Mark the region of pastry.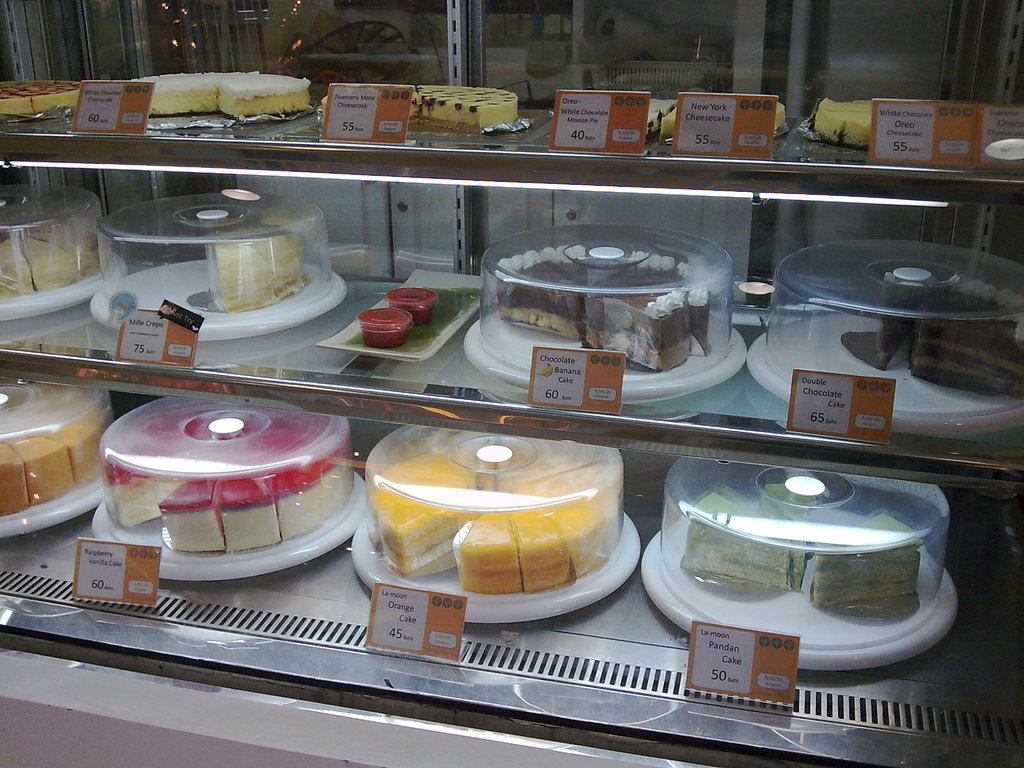
Region: [362, 454, 639, 604].
